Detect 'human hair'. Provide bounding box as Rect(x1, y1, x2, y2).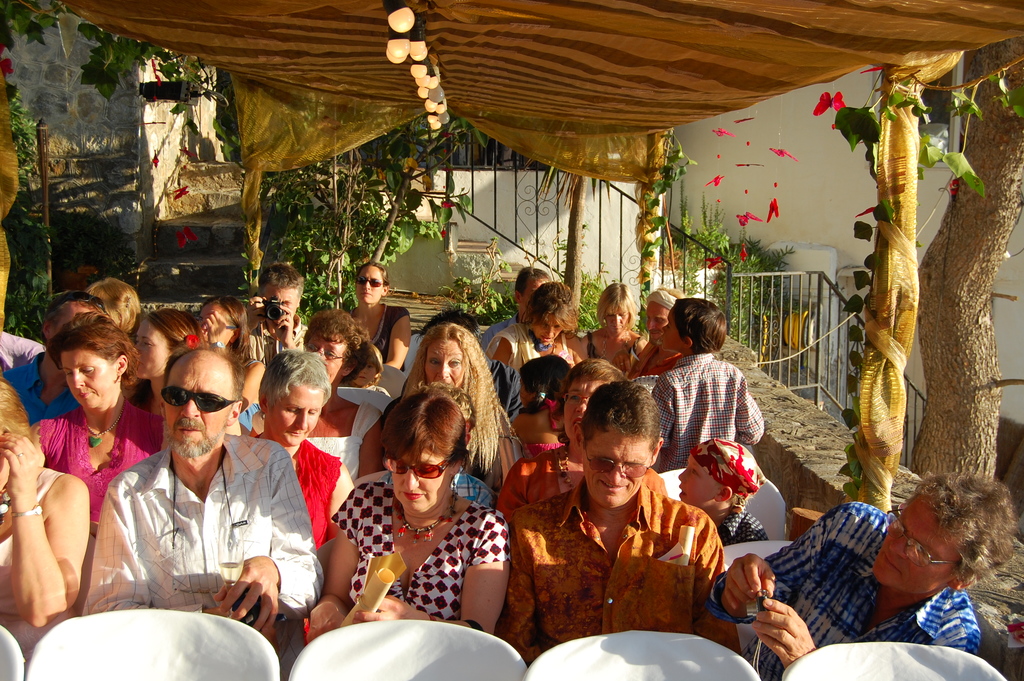
Rect(51, 331, 136, 373).
